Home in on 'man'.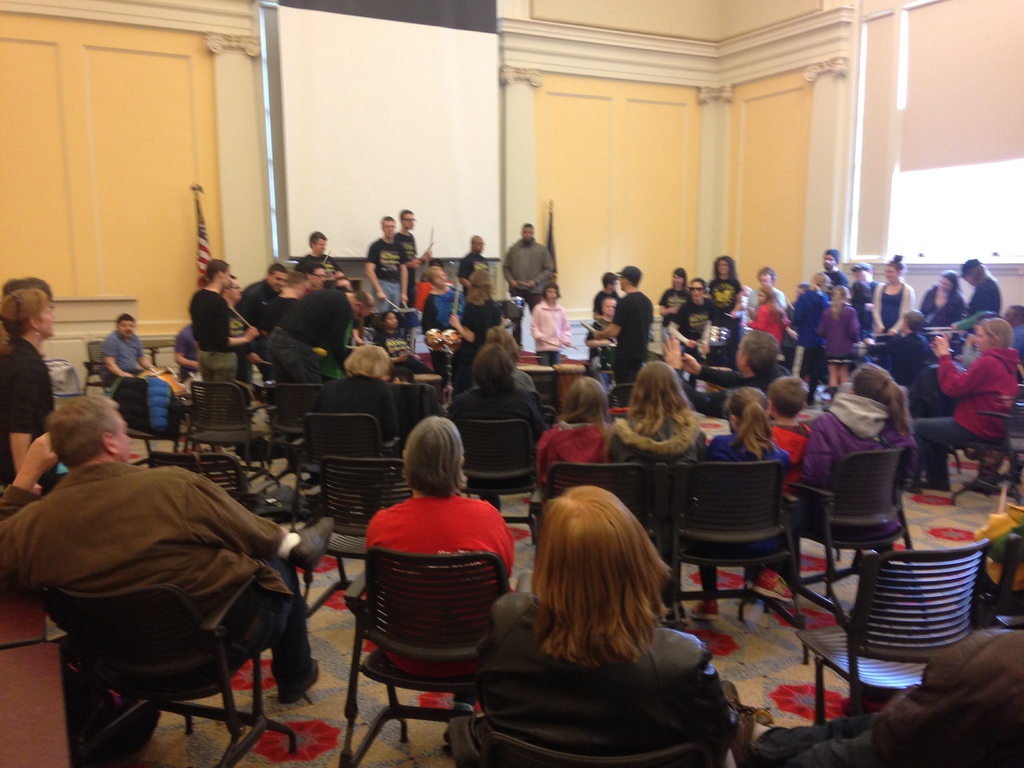
Homed in at 364, 214, 411, 313.
